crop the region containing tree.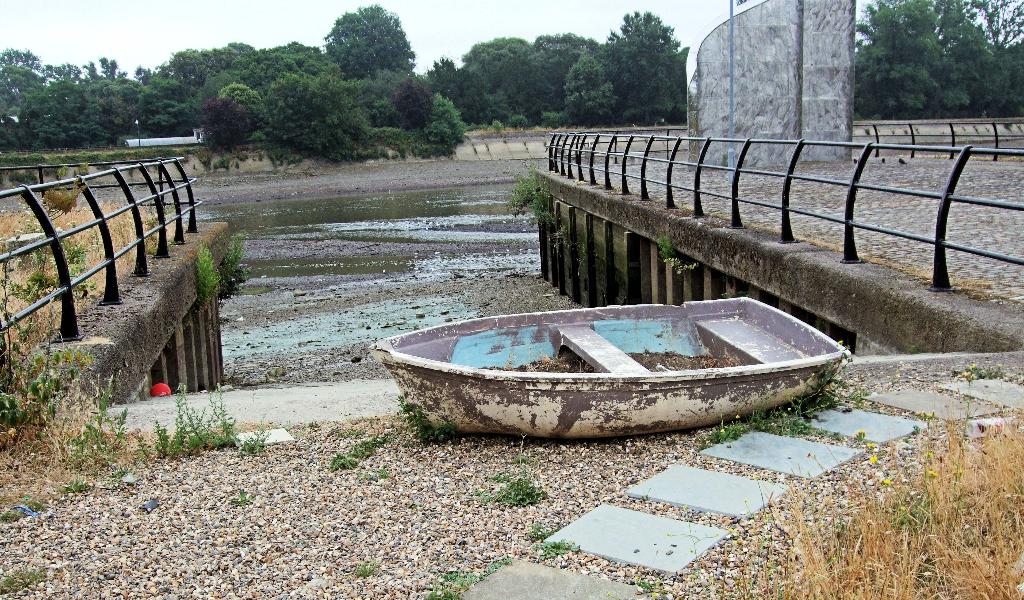
Crop region: 22:88:69:148.
